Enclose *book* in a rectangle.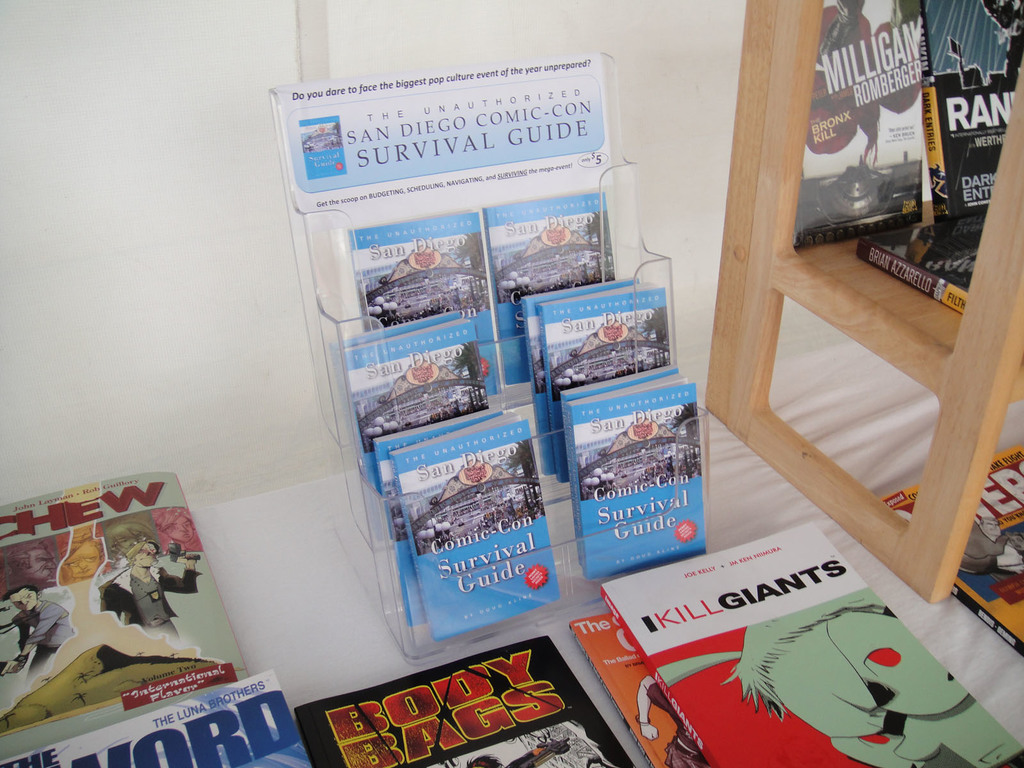
0,675,306,767.
